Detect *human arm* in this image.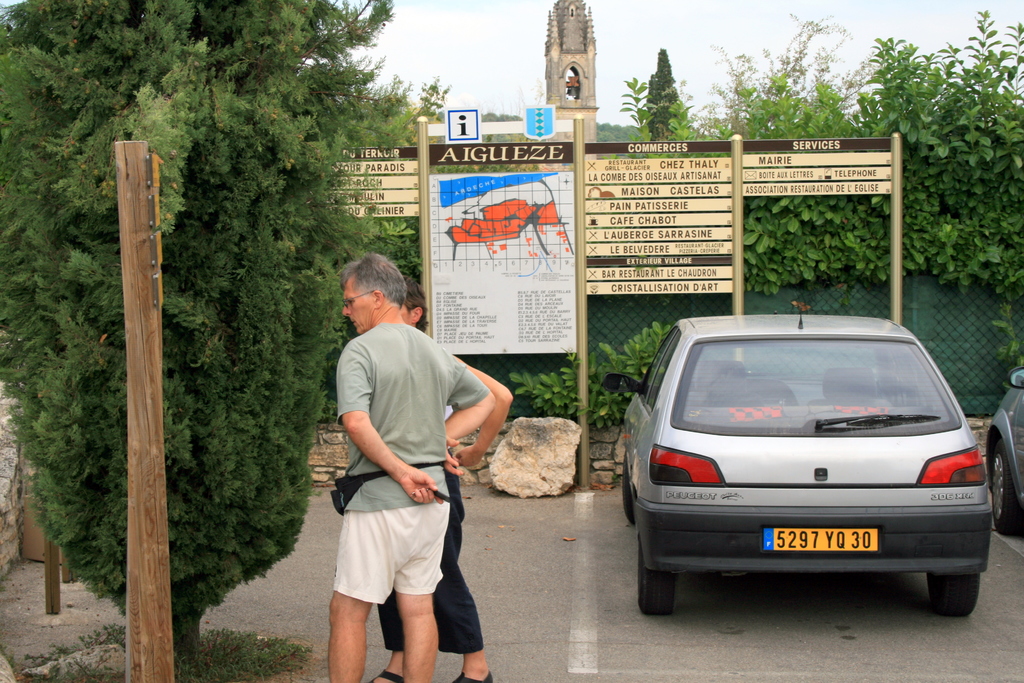
Detection: Rect(332, 343, 446, 503).
